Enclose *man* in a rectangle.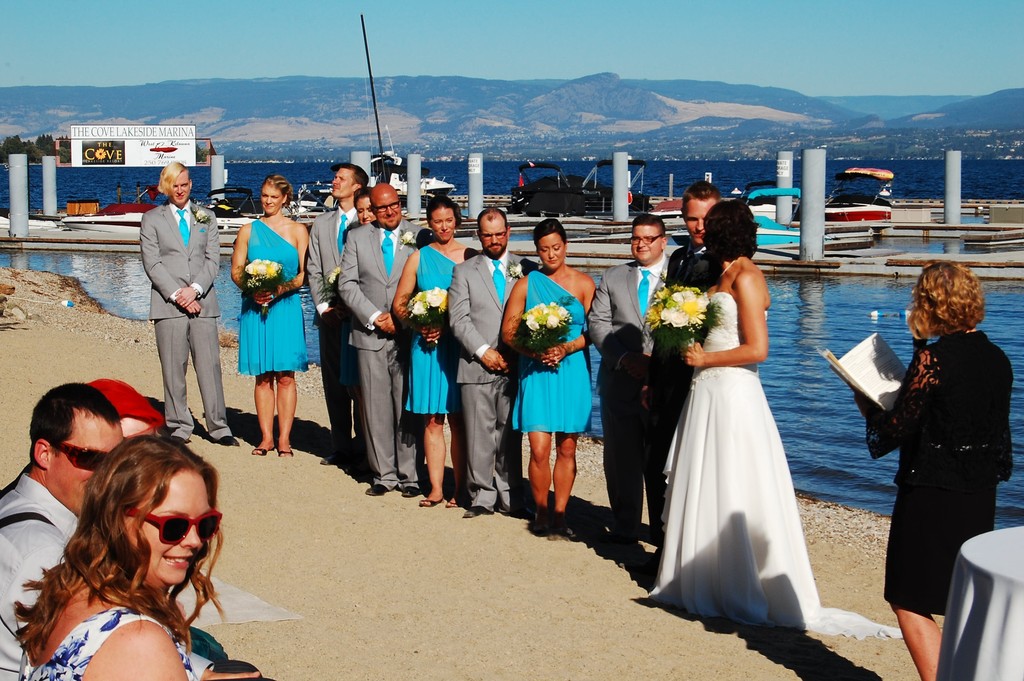
<bbox>305, 162, 371, 467</bbox>.
